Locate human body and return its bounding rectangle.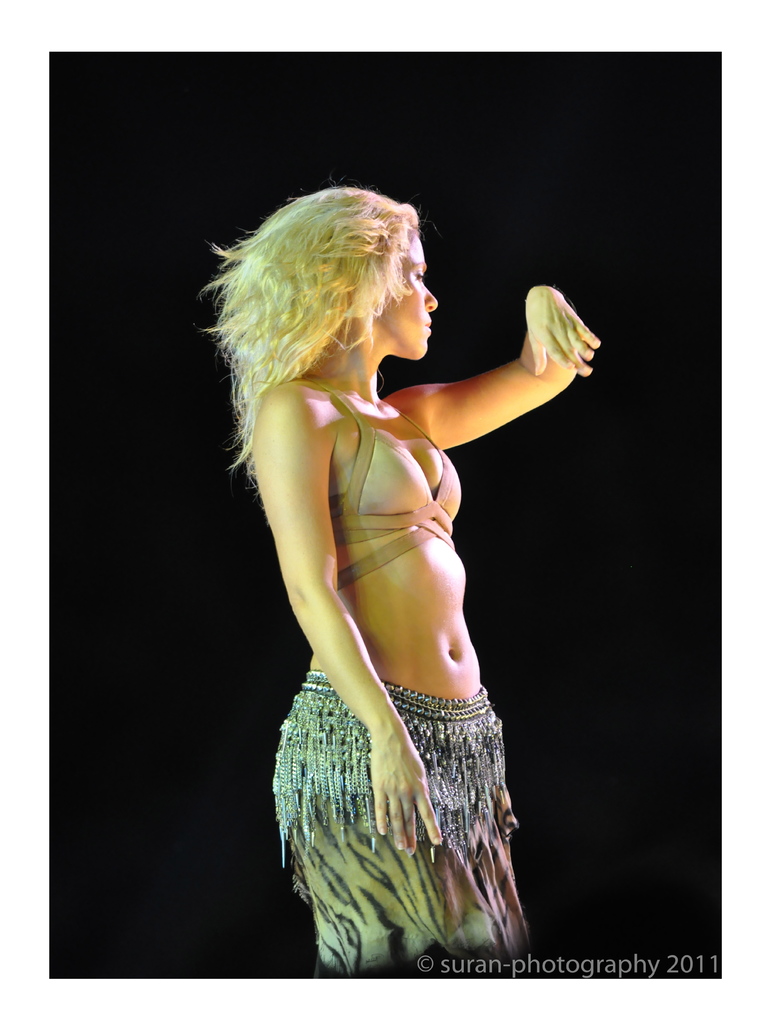
Rect(229, 148, 571, 1005).
